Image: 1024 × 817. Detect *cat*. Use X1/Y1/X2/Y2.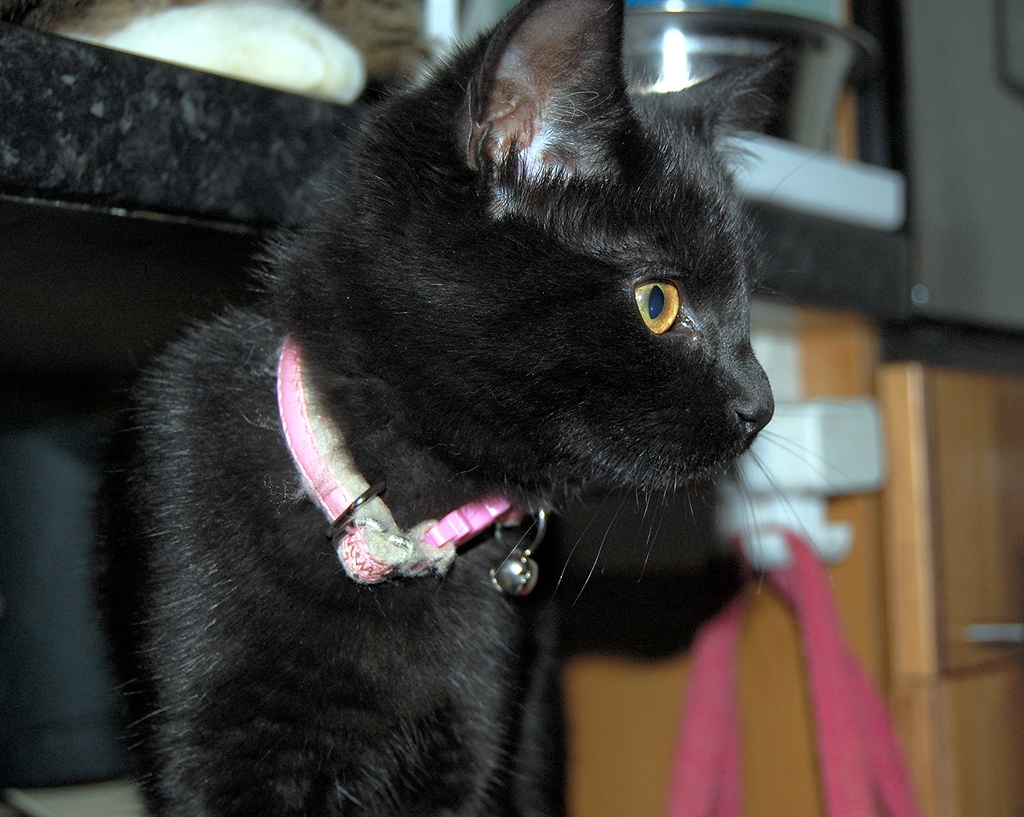
131/0/858/816.
